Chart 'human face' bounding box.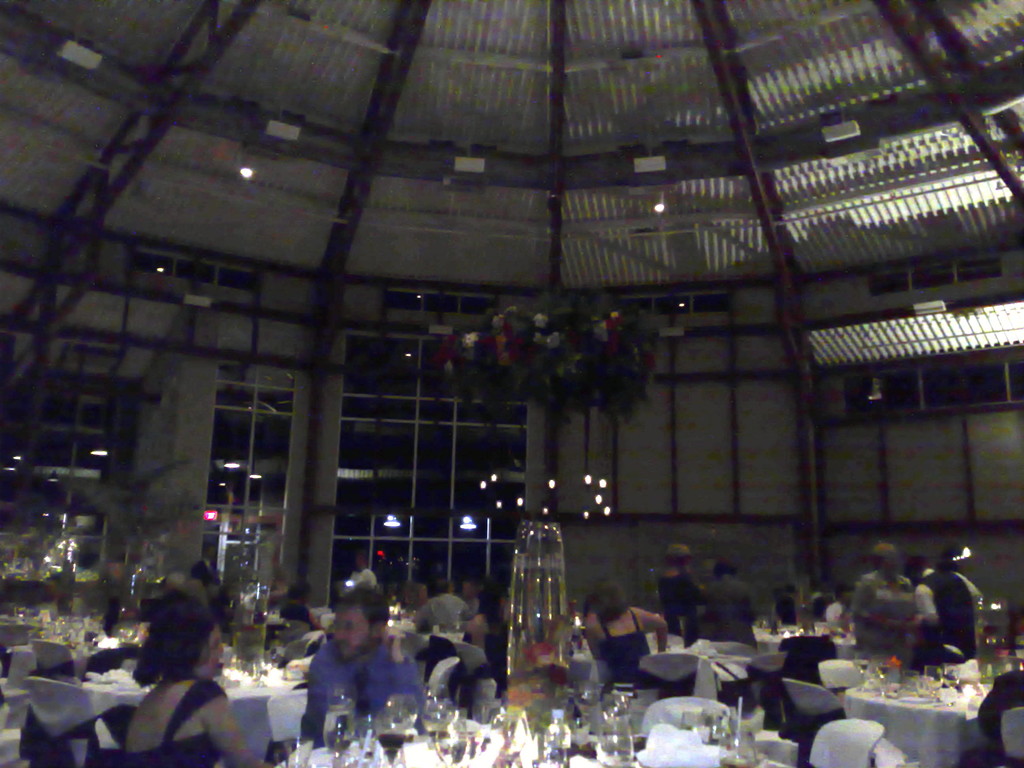
Charted: bbox(193, 625, 221, 682).
